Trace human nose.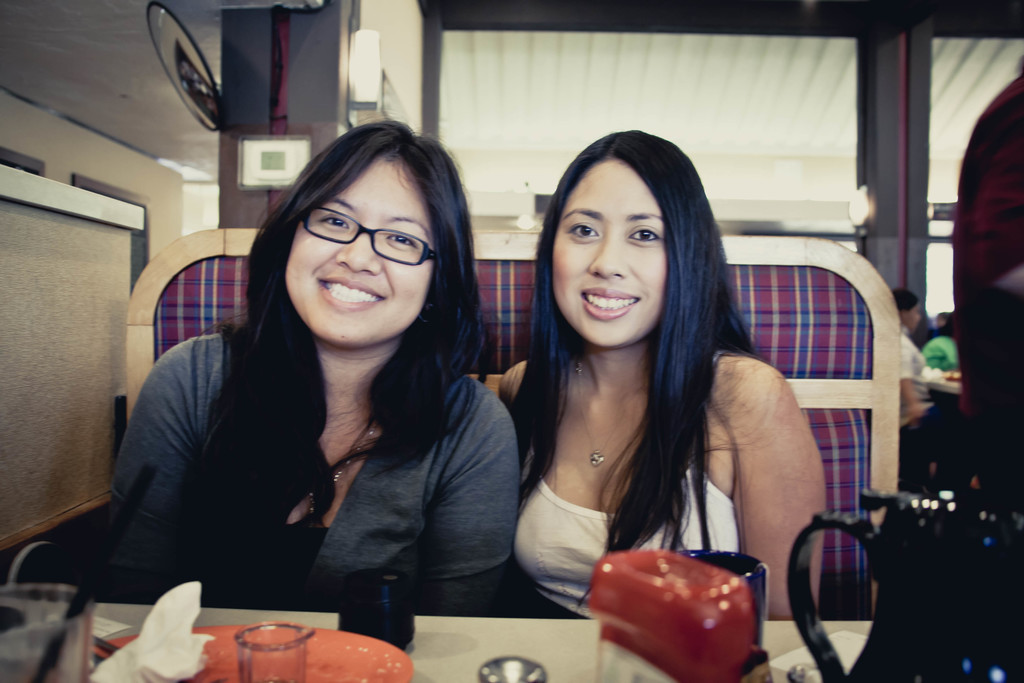
Traced to (333, 231, 383, 273).
